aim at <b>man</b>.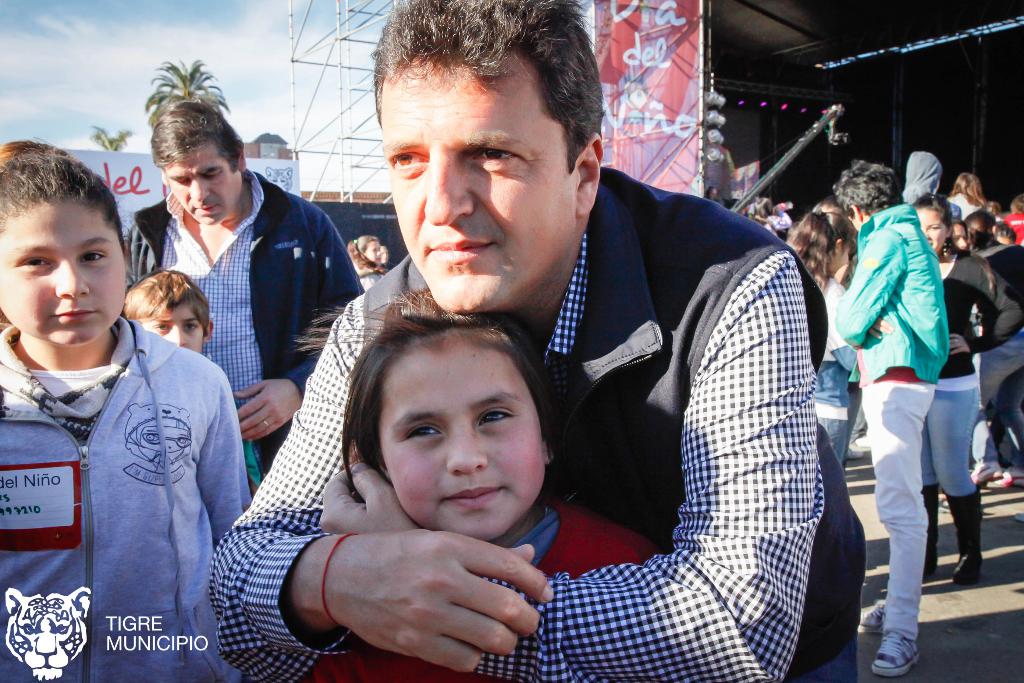
Aimed at <region>997, 220, 1018, 245</region>.
